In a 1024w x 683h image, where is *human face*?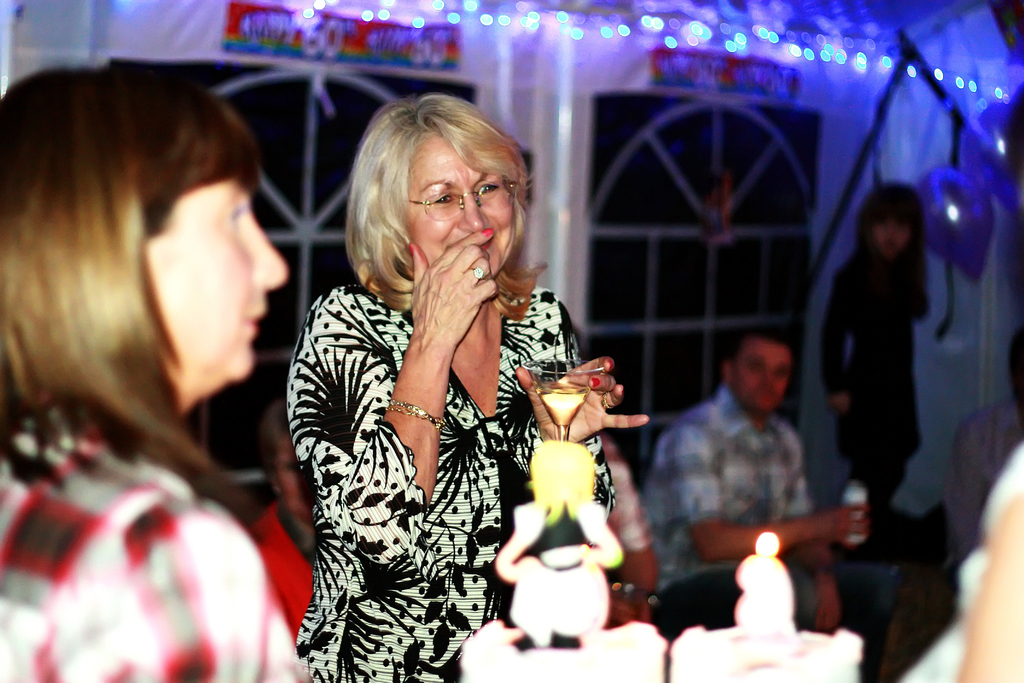
(735,337,792,411).
